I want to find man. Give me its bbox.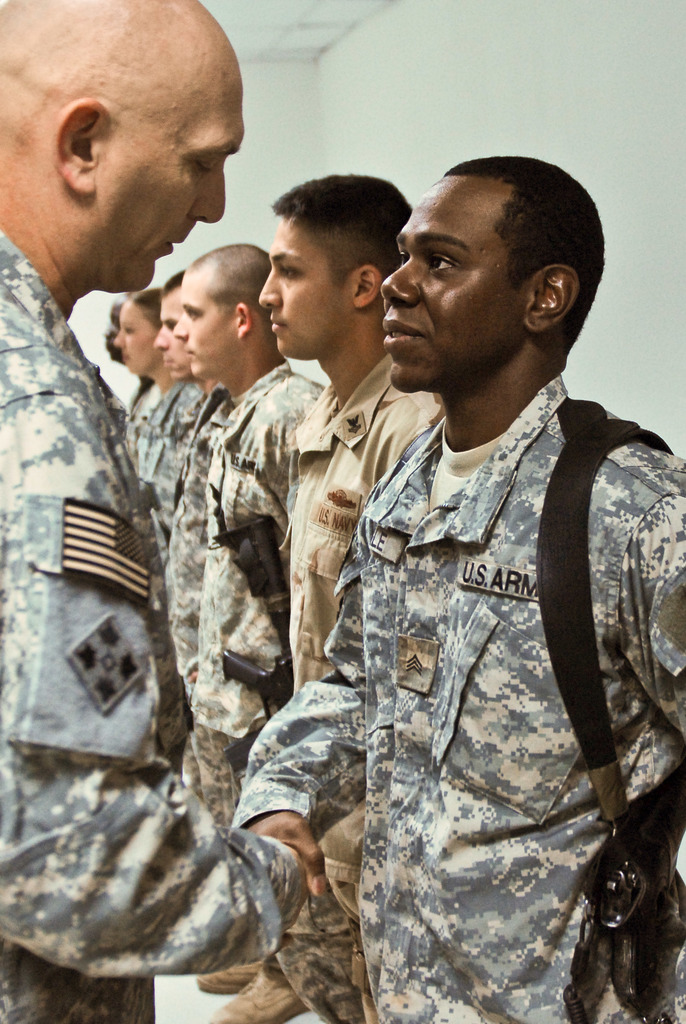
[221,154,685,1023].
